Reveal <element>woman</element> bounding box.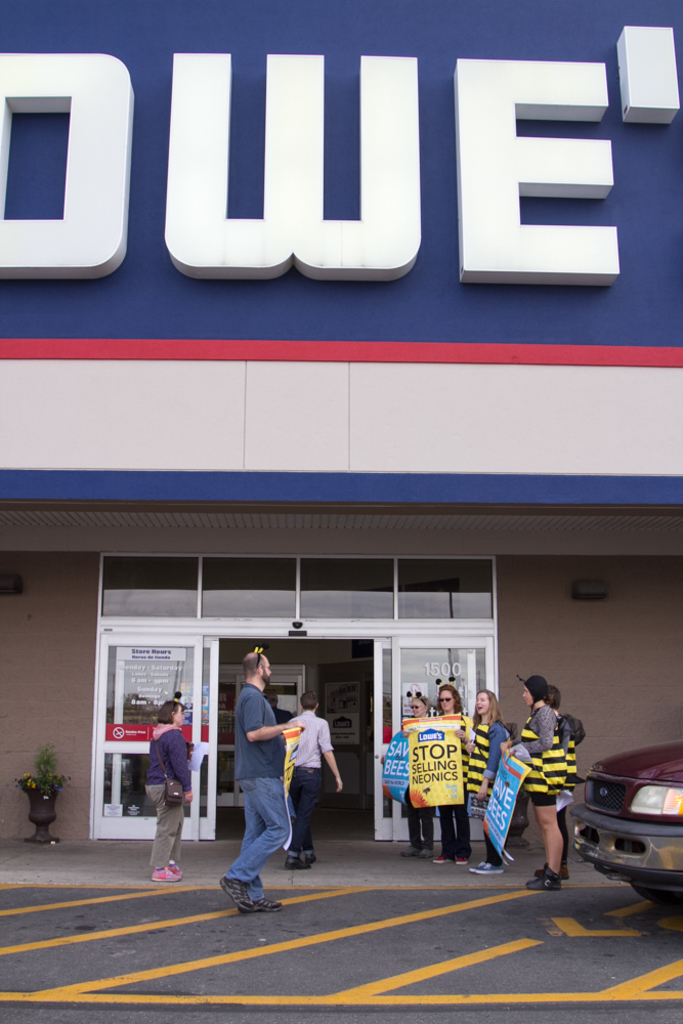
Revealed: 512, 687, 595, 886.
